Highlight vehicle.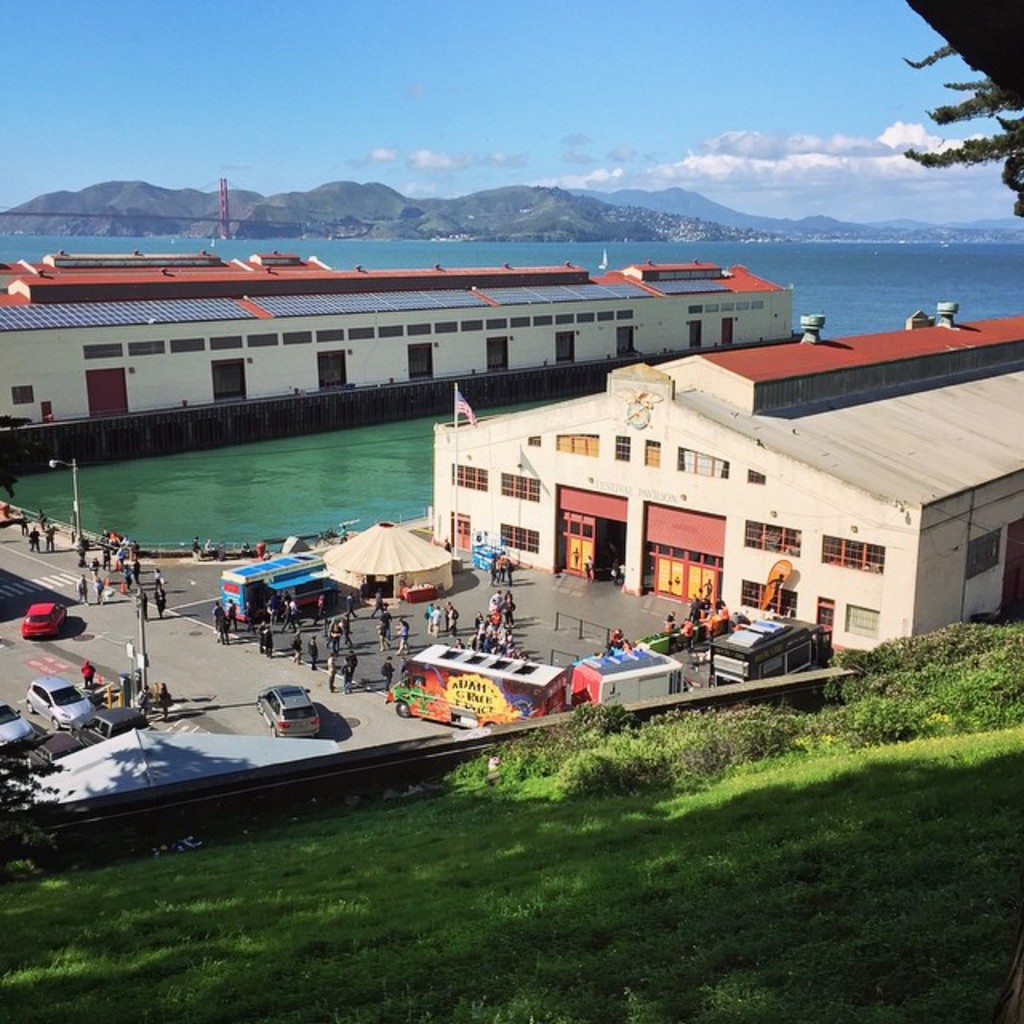
Highlighted region: crop(19, 602, 69, 637).
